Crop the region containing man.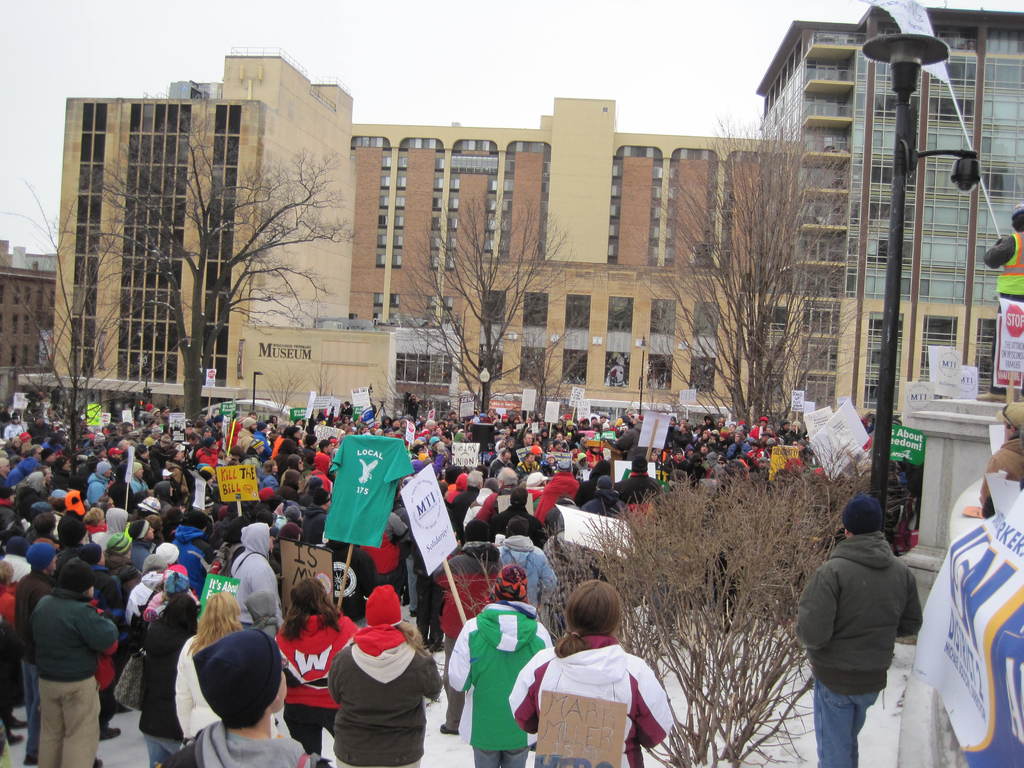
Crop region: 86,459,109,502.
